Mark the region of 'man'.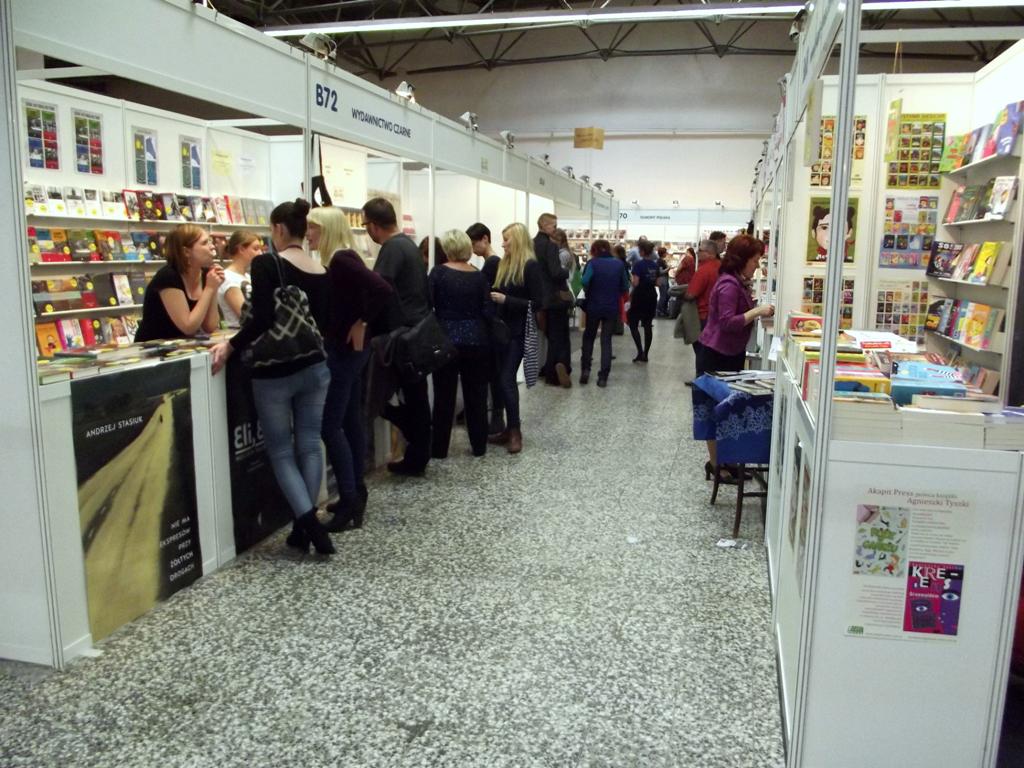
Region: box=[684, 245, 719, 324].
